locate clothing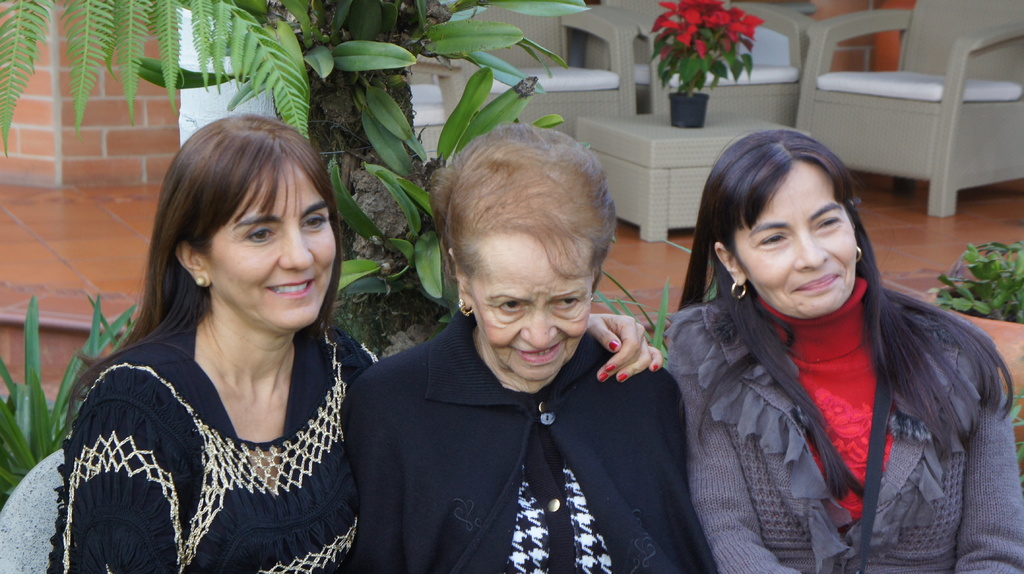
l=339, t=314, r=712, b=573
